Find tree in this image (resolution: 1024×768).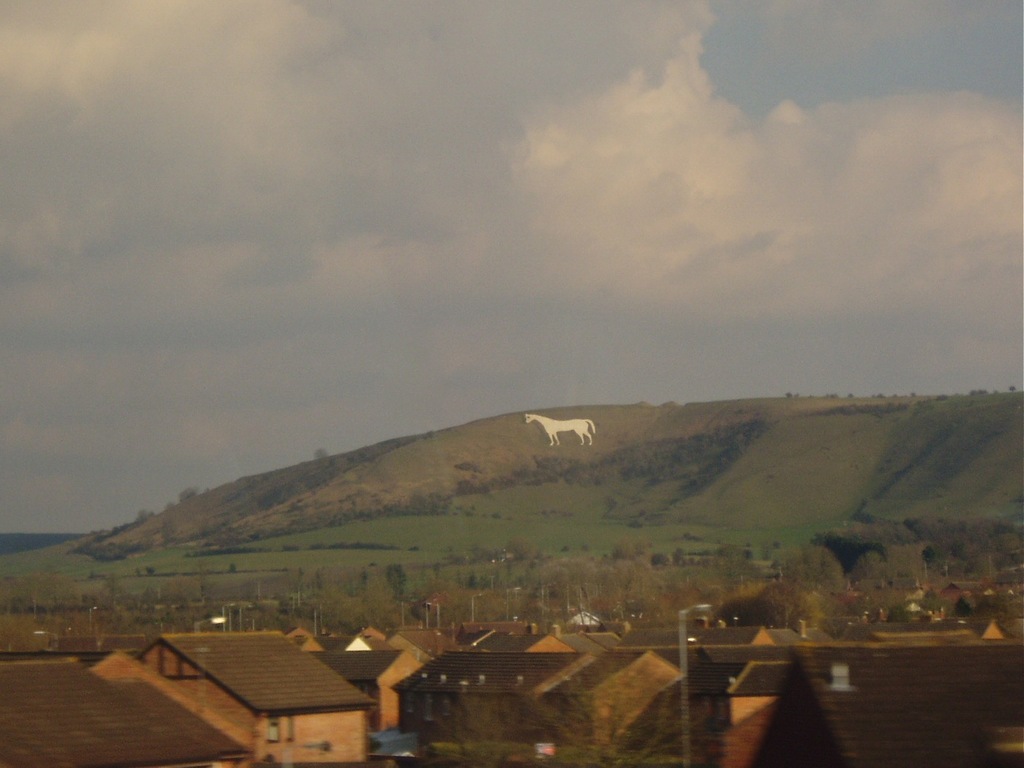
<box>425,692,498,766</box>.
